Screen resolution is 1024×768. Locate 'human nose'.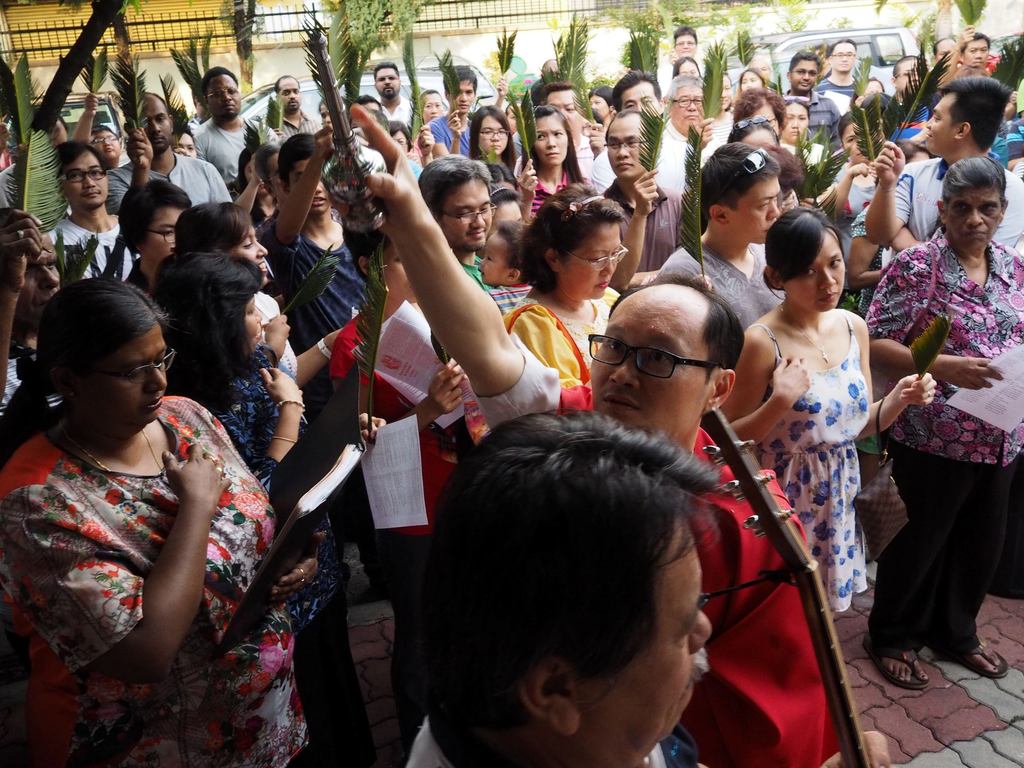
x1=856 y1=138 x2=858 y2=150.
